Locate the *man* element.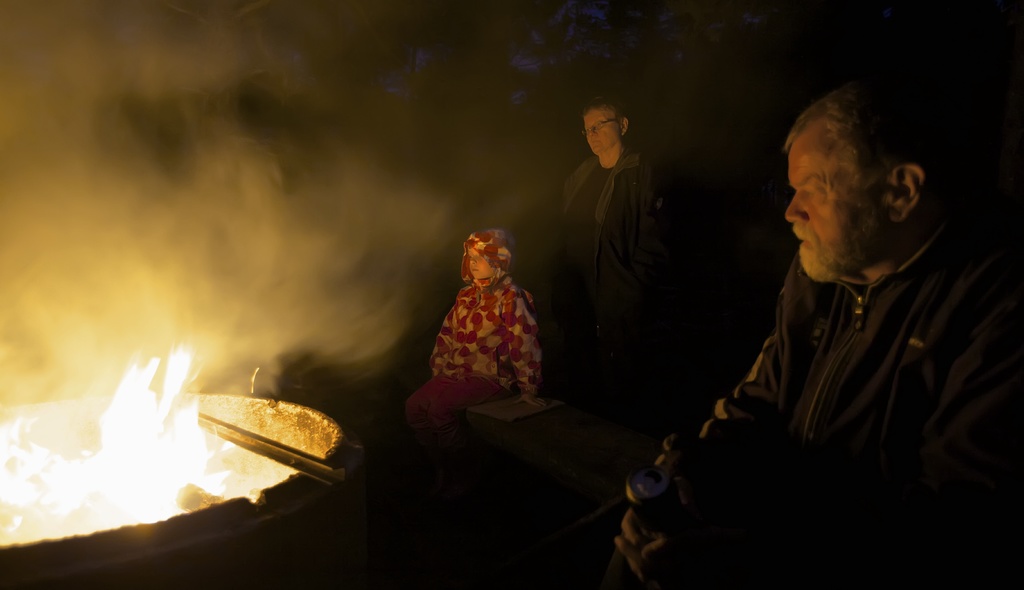
Element bbox: 659,70,1011,561.
